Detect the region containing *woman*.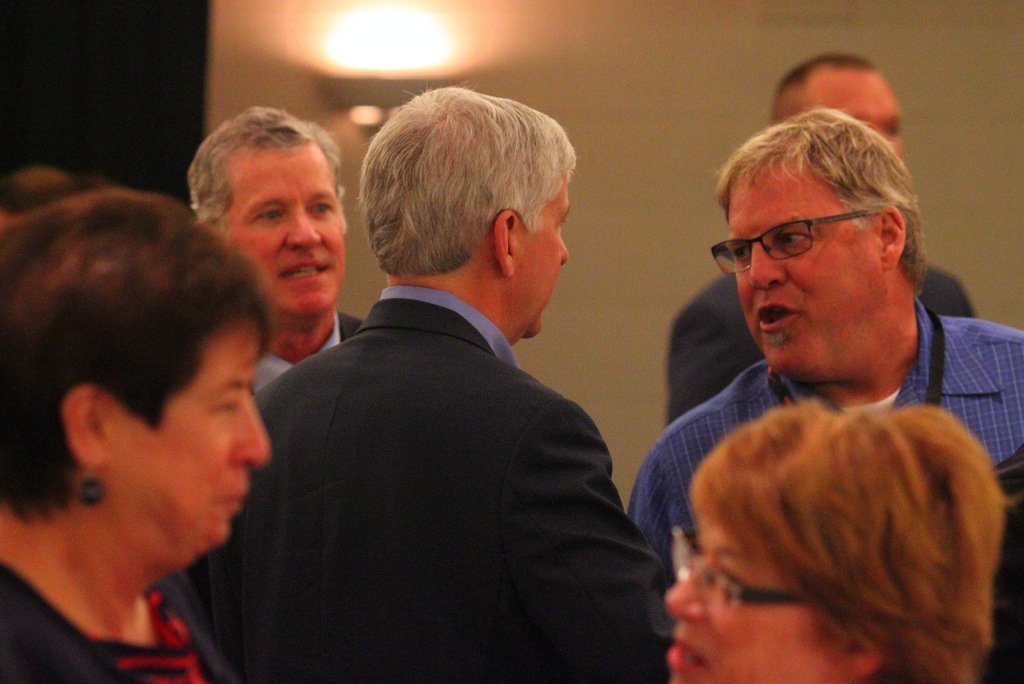
Rect(656, 400, 997, 683).
